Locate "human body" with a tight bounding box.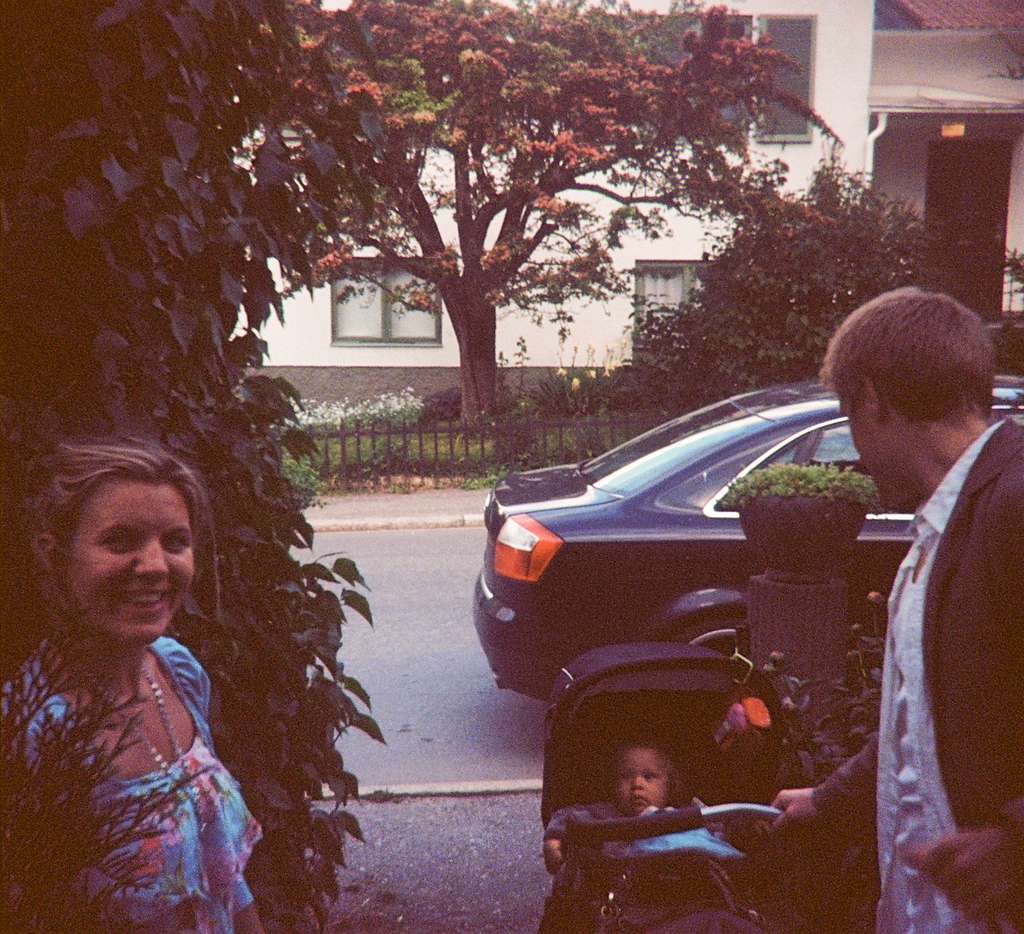
(22, 437, 265, 932).
